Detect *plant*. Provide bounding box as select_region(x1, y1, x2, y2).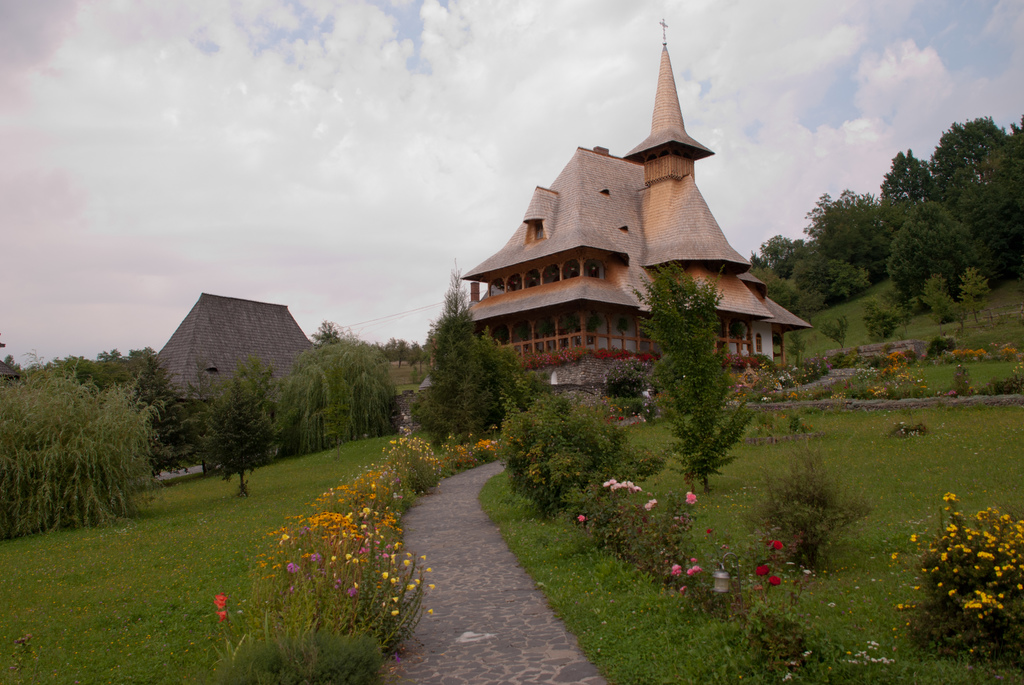
select_region(1, 359, 172, 544).
